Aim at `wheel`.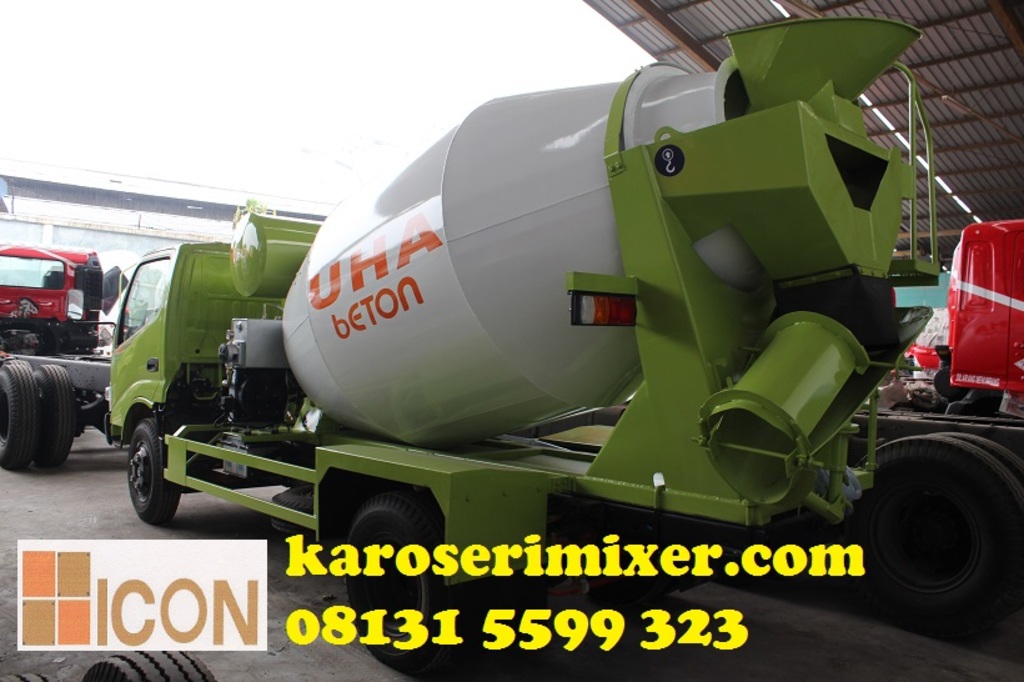
Aimed at Rect(343, 497, 445, 671).
